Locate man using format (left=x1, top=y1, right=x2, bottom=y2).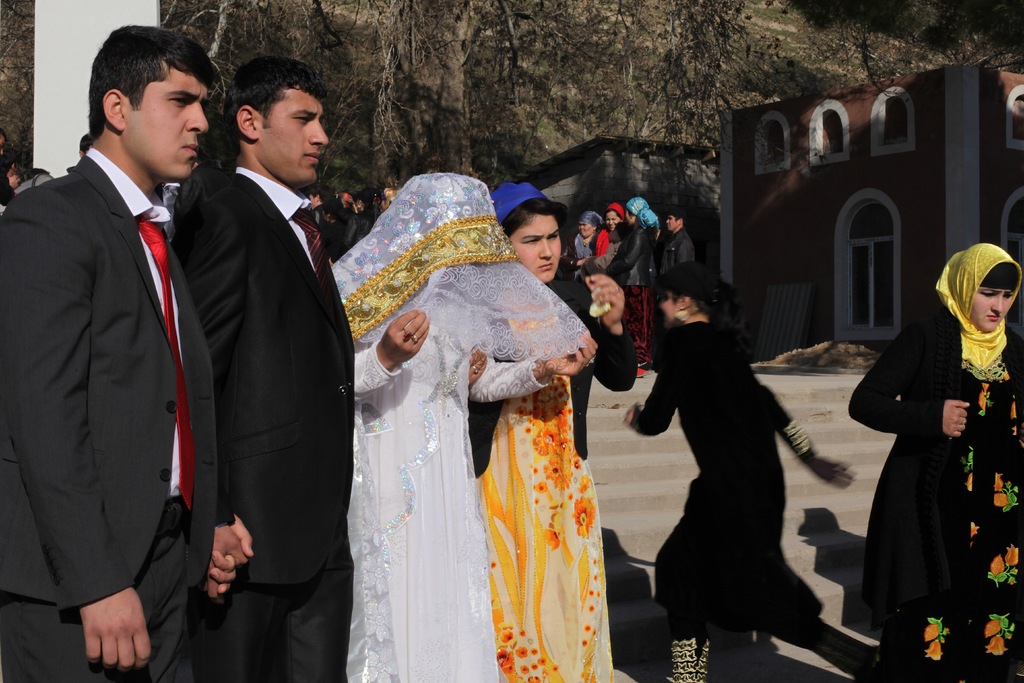
(left=166, top=51, right=348, bottom=682).
